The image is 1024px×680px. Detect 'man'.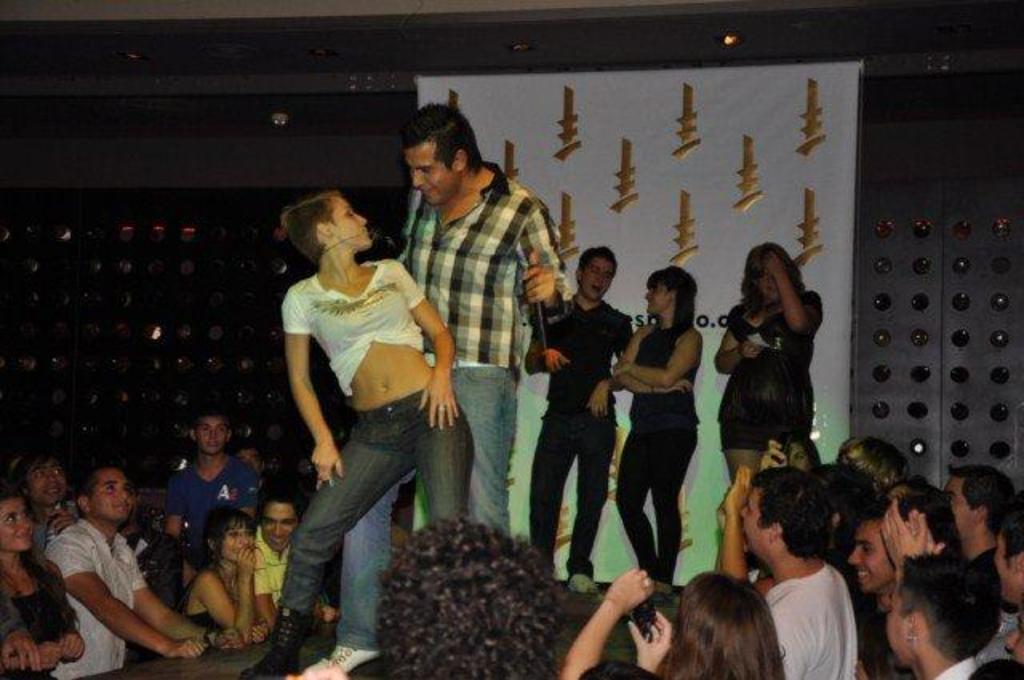
Detection: [342,130,523,594].
